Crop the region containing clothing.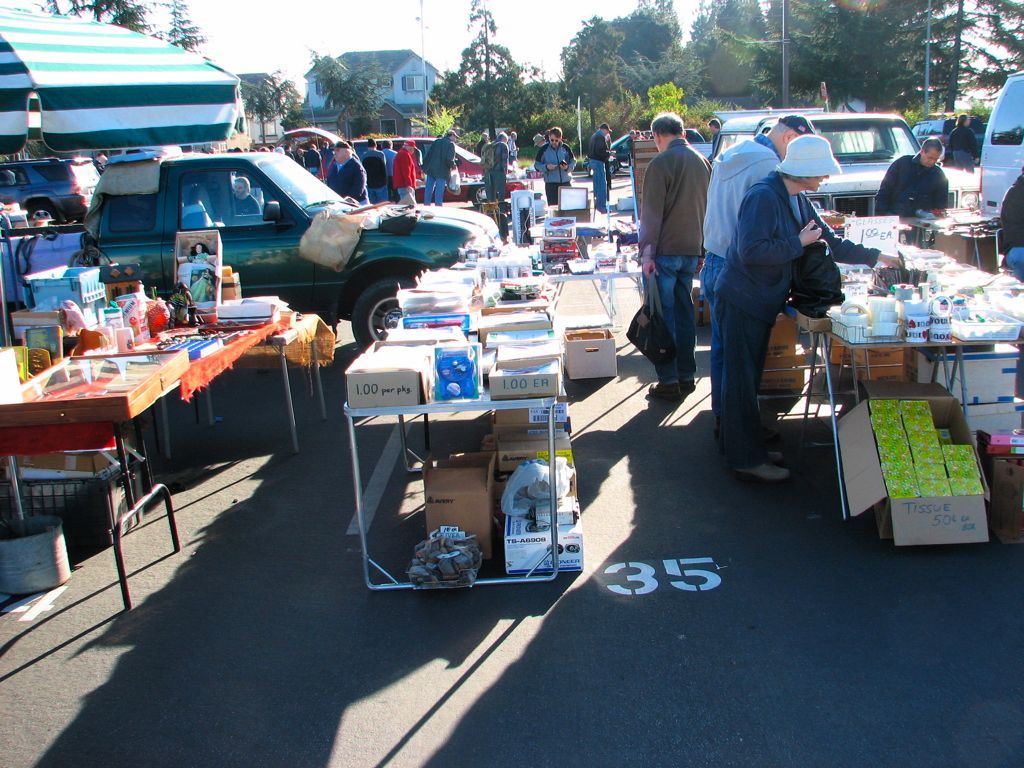
Crop region: locate(304, 148, 323, 176).
